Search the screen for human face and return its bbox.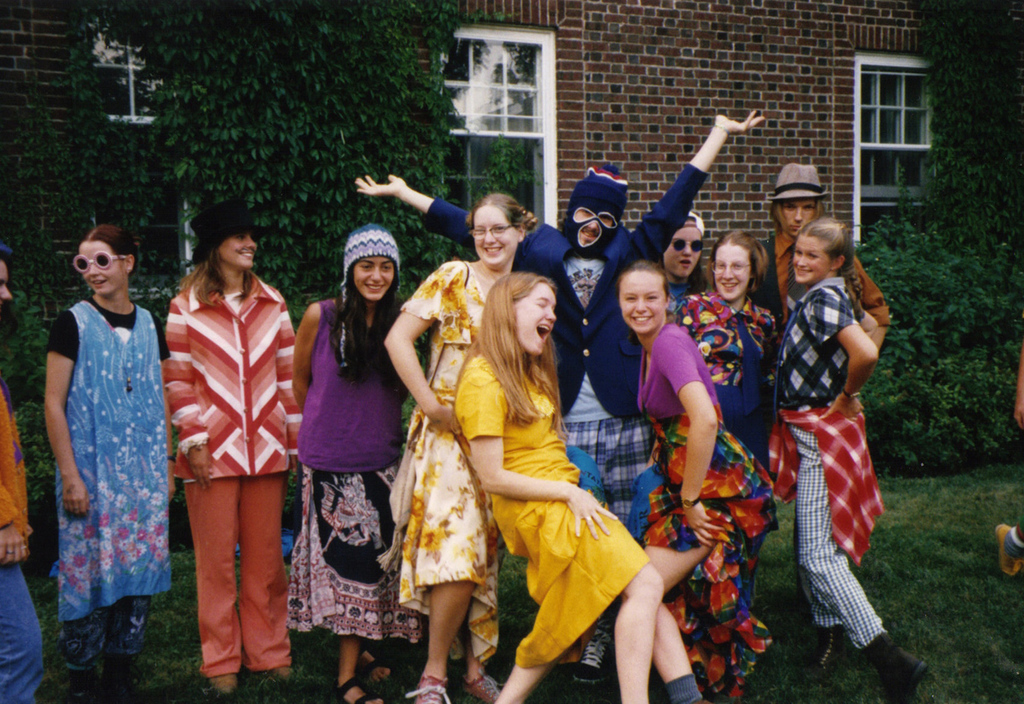
Found: bbox(619, 272, 669, 335).
